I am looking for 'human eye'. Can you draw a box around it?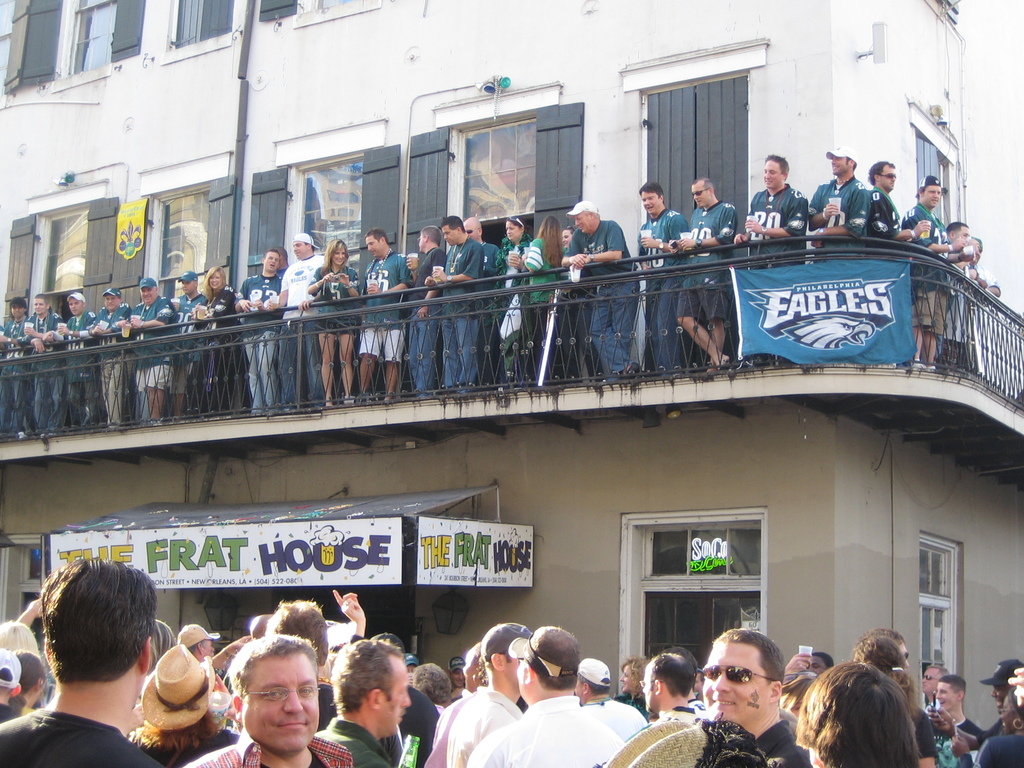
Sure, the bounding box is [269, 687, 286, 700].
